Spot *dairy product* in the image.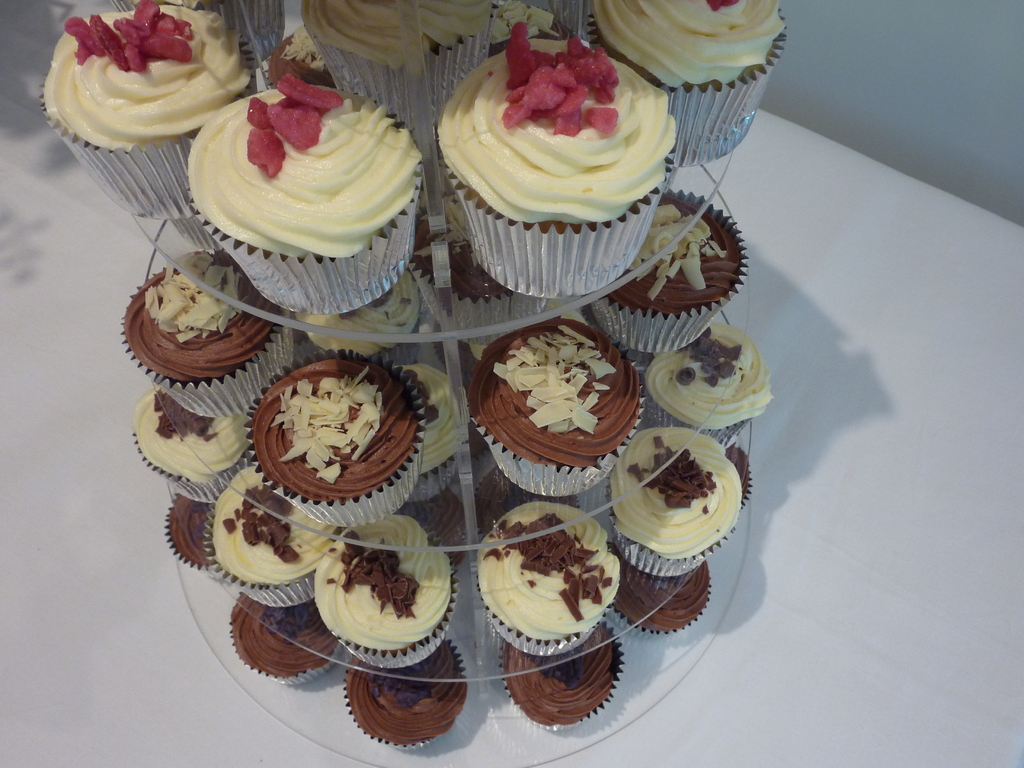
*dairy product* found at 353,643,473,758.
